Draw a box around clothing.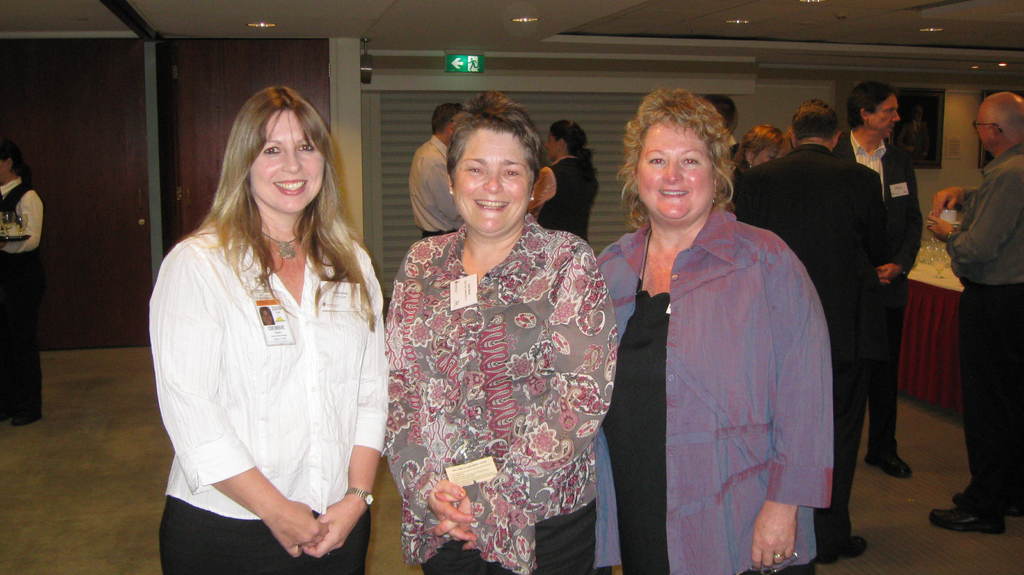
(140,127,923,574).
